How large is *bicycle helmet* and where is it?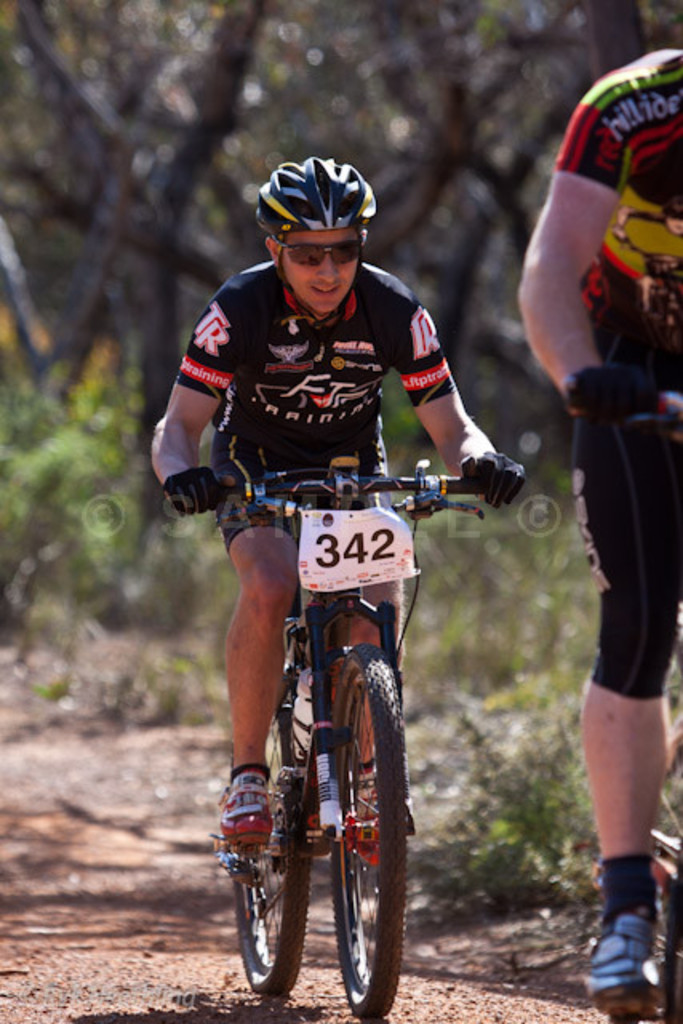
Bounding box: bbox=(246, 149, 381, 224).
